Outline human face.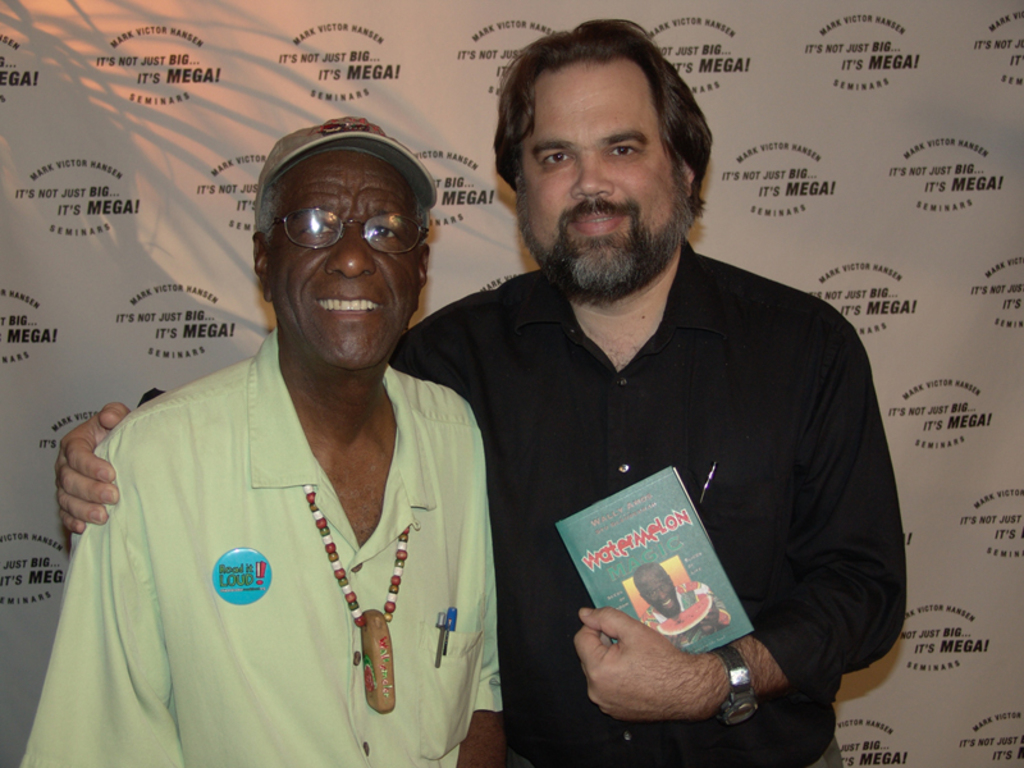
Outline: pyautogui.locateOnScreen(274, 148, 426, 367).
